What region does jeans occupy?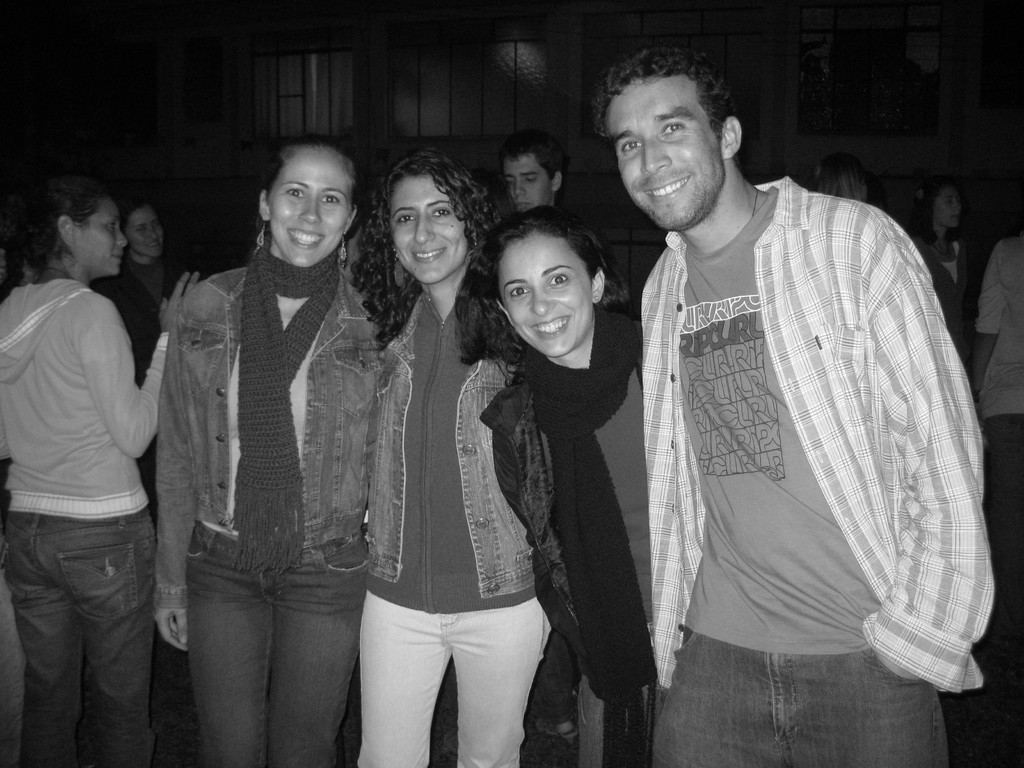
(left=180, top=517, right=376, bottom=767).
